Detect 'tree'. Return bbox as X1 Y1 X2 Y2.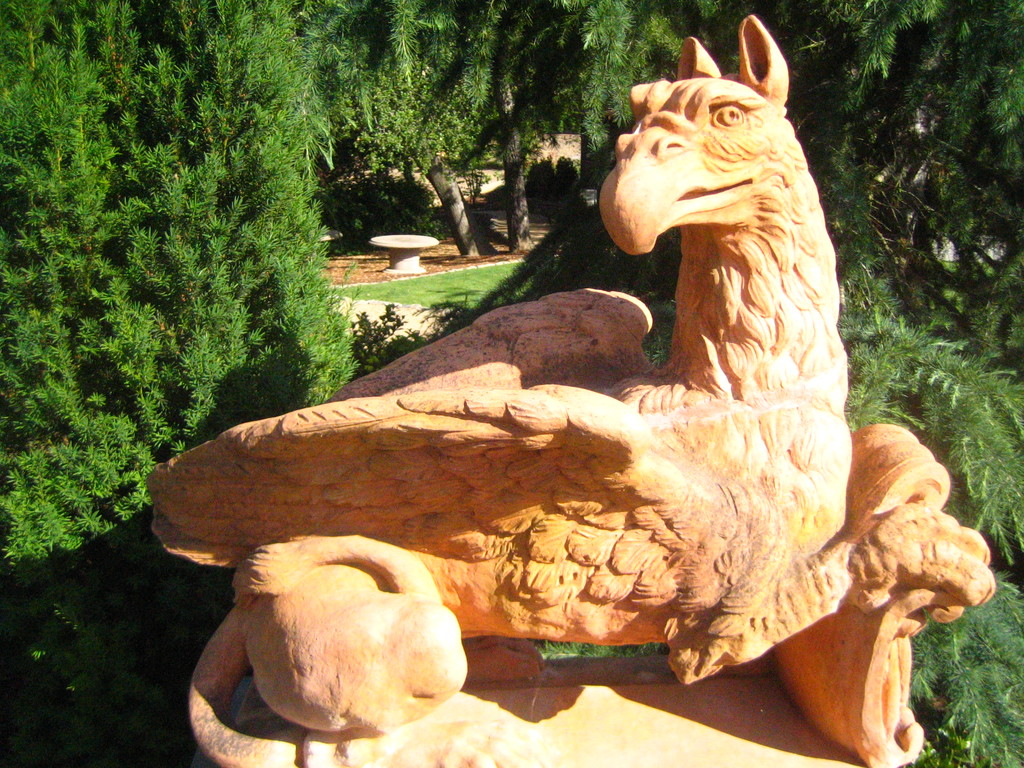
297 0 494 259.
